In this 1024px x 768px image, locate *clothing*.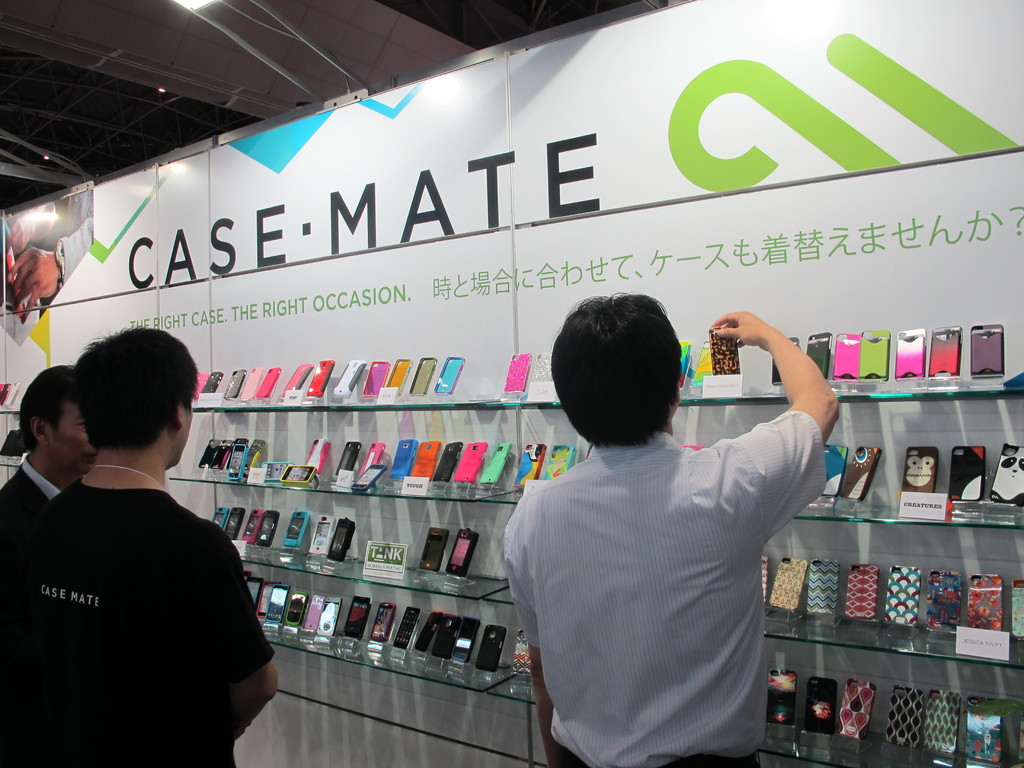
Bounding box: locate(21, 419, 262, 753).
